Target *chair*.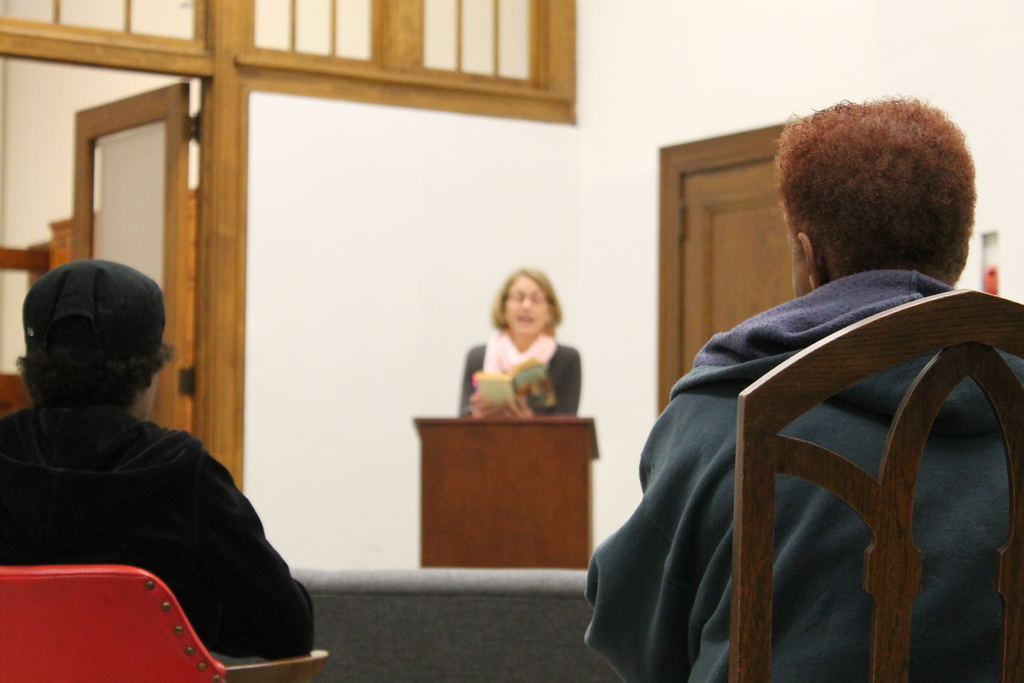
Target region: select_region(727, 286, 1023, 682).
